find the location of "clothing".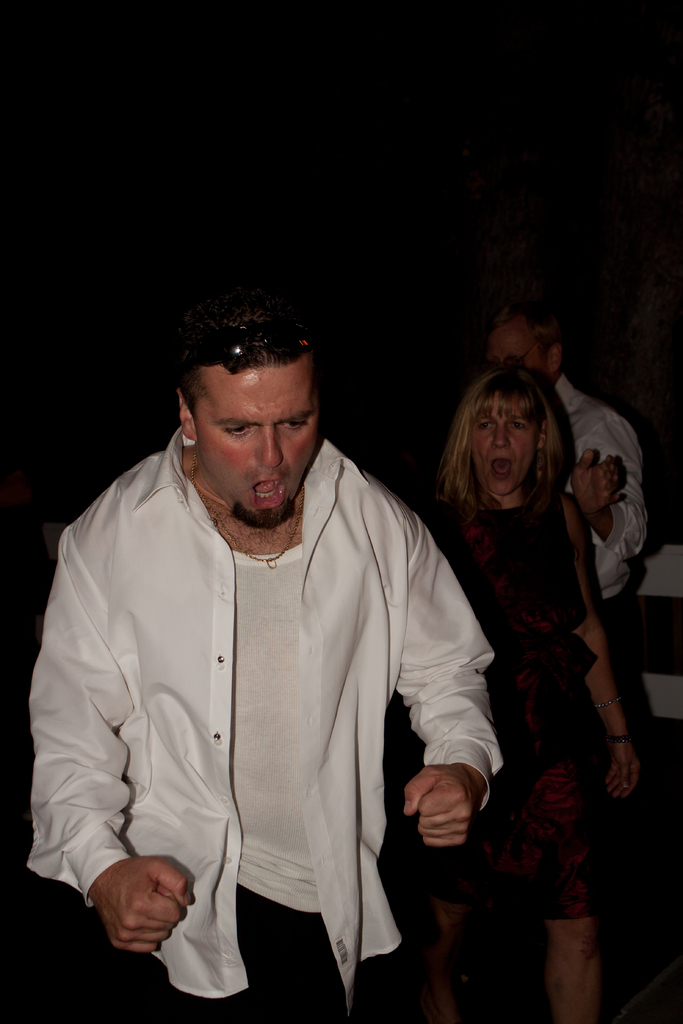
Location: left=557, top=362, right=651, bottom=601.
